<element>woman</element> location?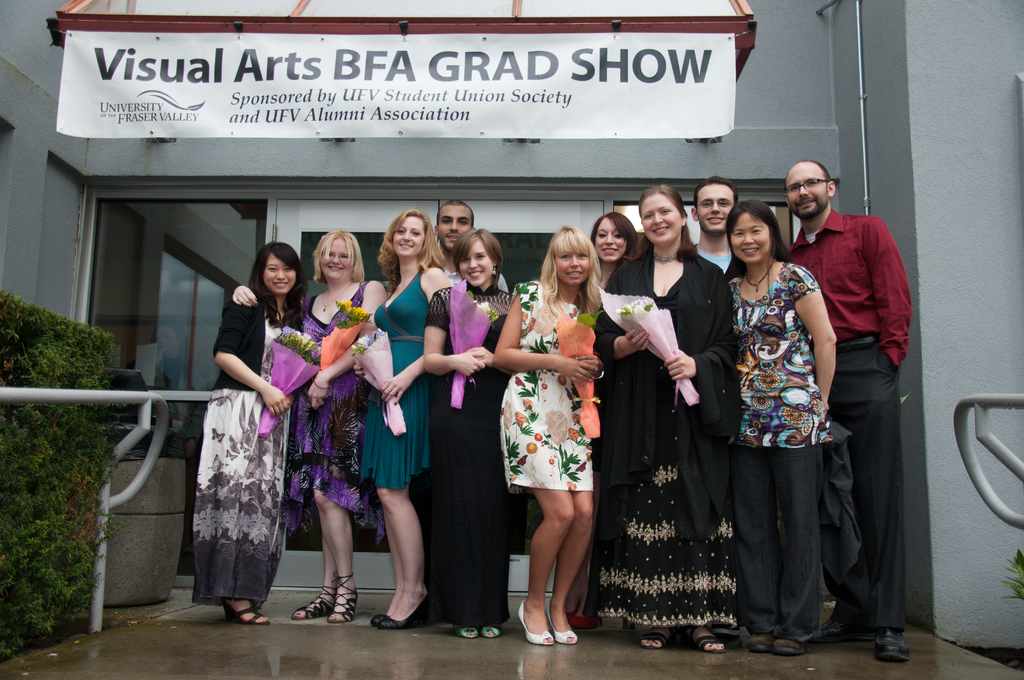
351 207 454 625
